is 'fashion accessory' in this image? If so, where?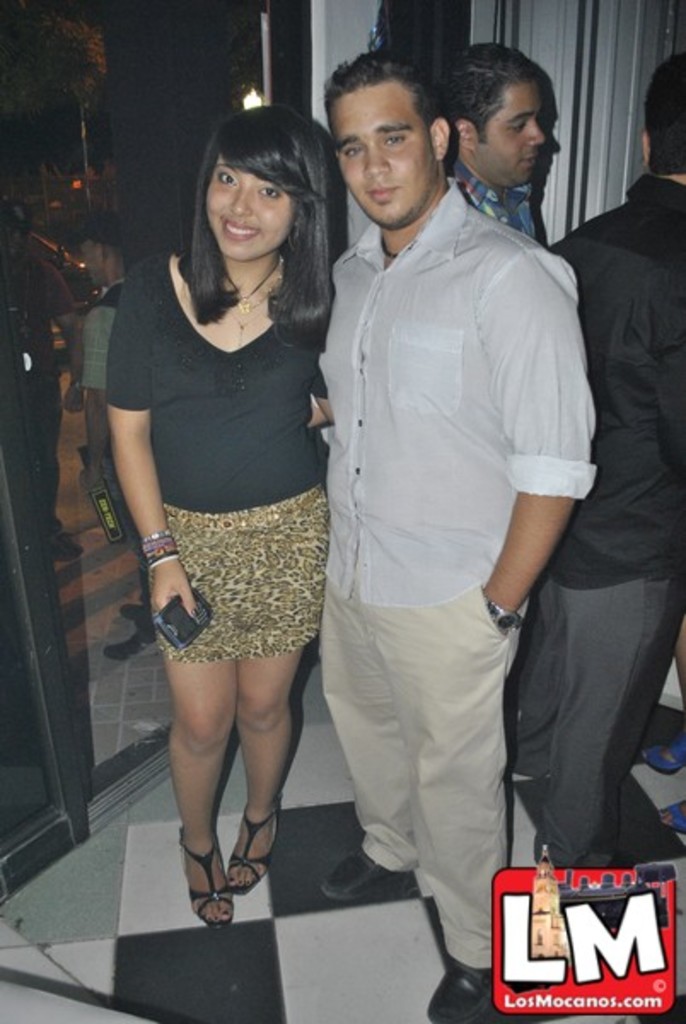
Yes, at bbox=[643, 742, 684, 775].
